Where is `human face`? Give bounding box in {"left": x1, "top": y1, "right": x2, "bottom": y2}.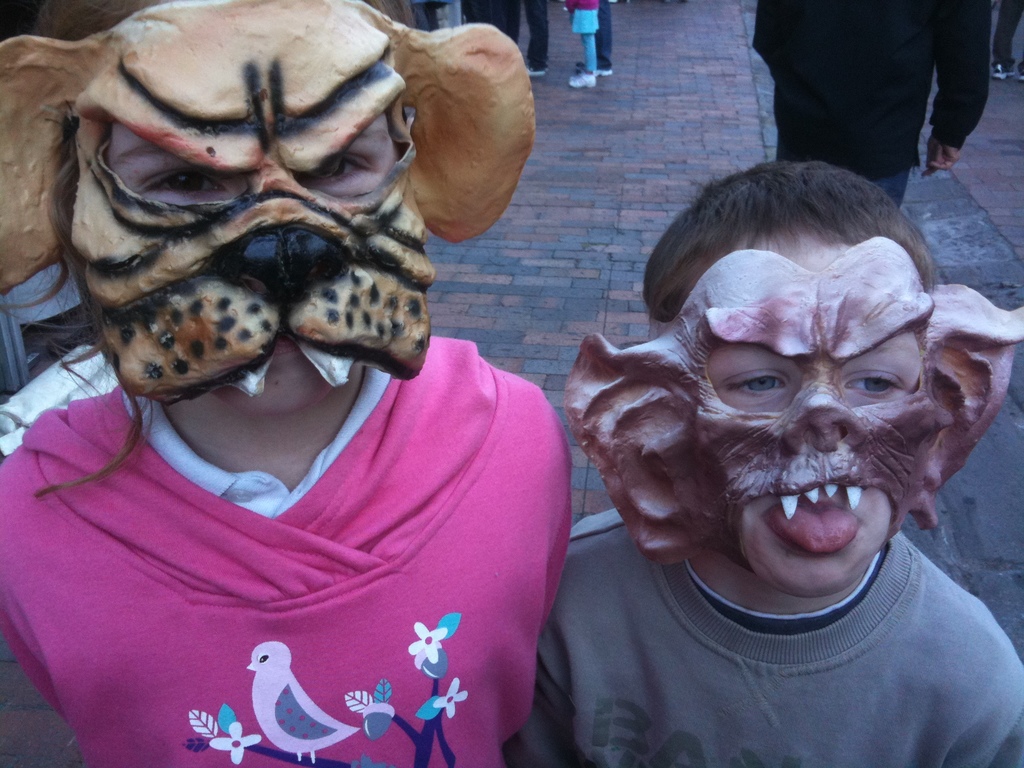
{"left": 102, "top": 115, "right": 406, "bottom": 413}.
